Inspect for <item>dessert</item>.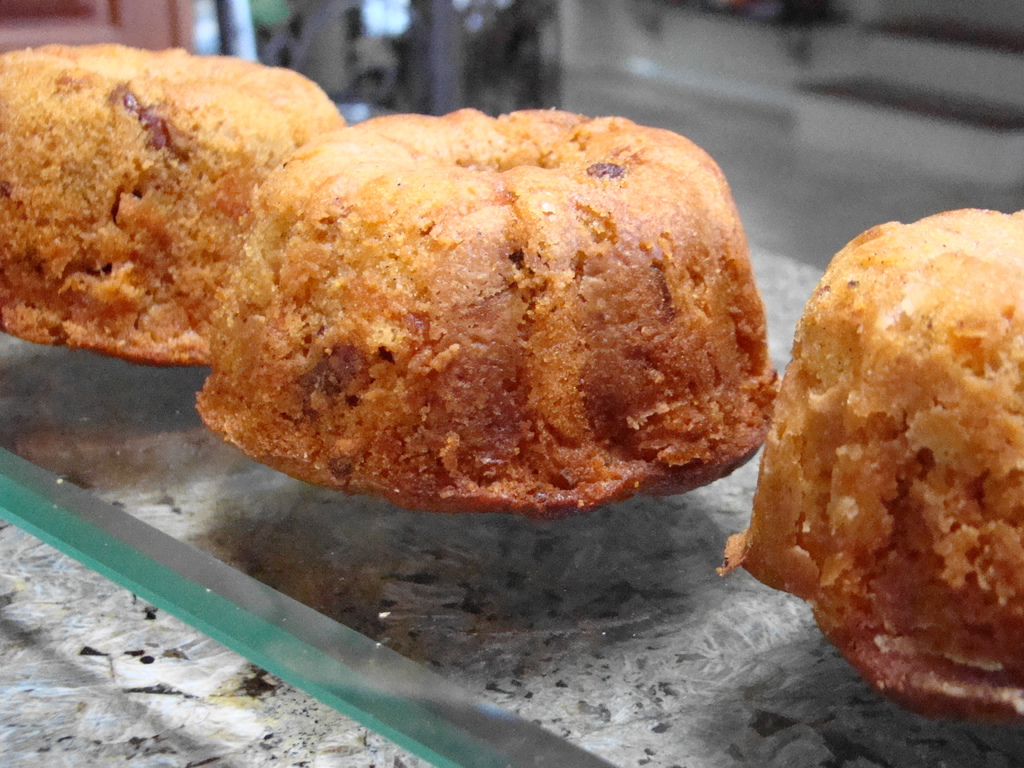
Inspection: [192, 109, 783, 511].
